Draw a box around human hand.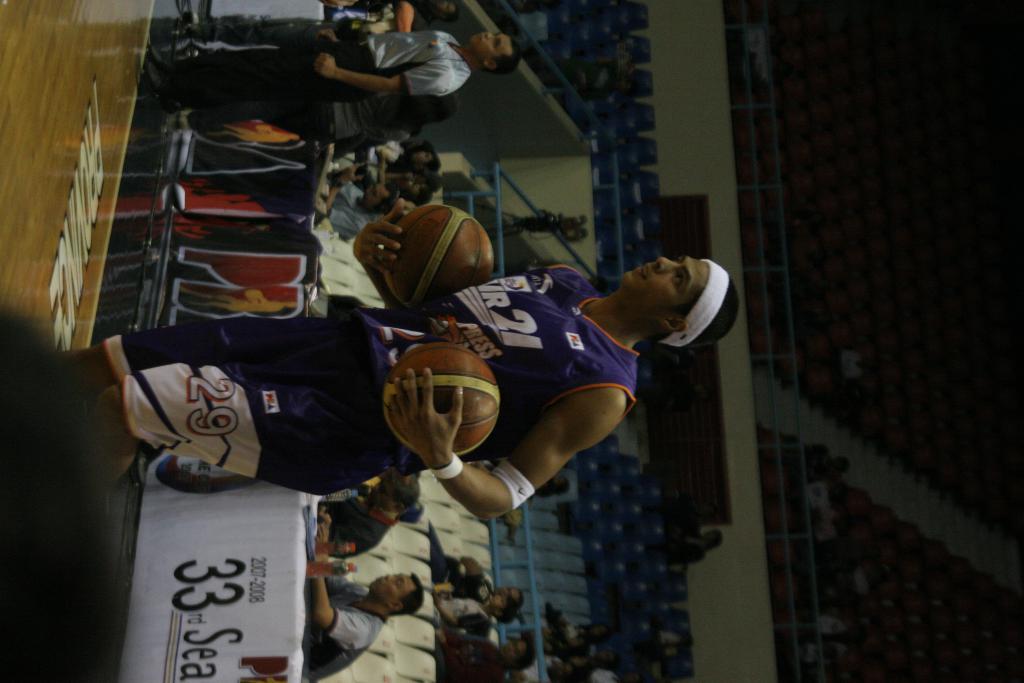
detection(433, 593, 445, 605).
